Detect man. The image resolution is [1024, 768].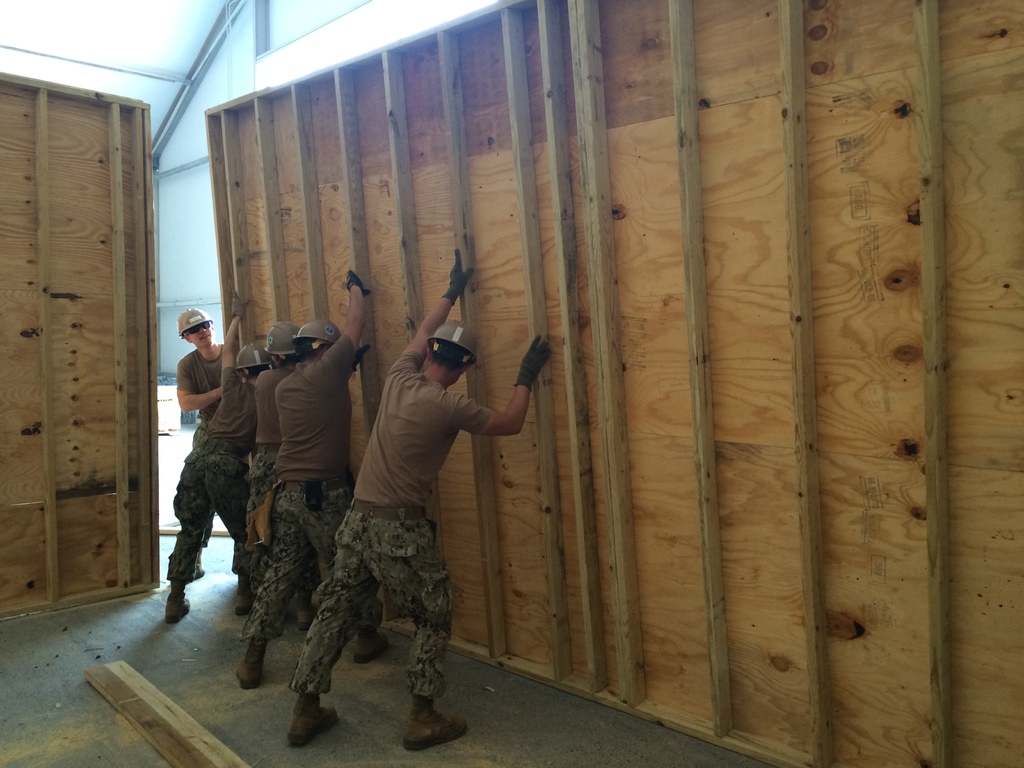
[173, 304, 223, 579].
